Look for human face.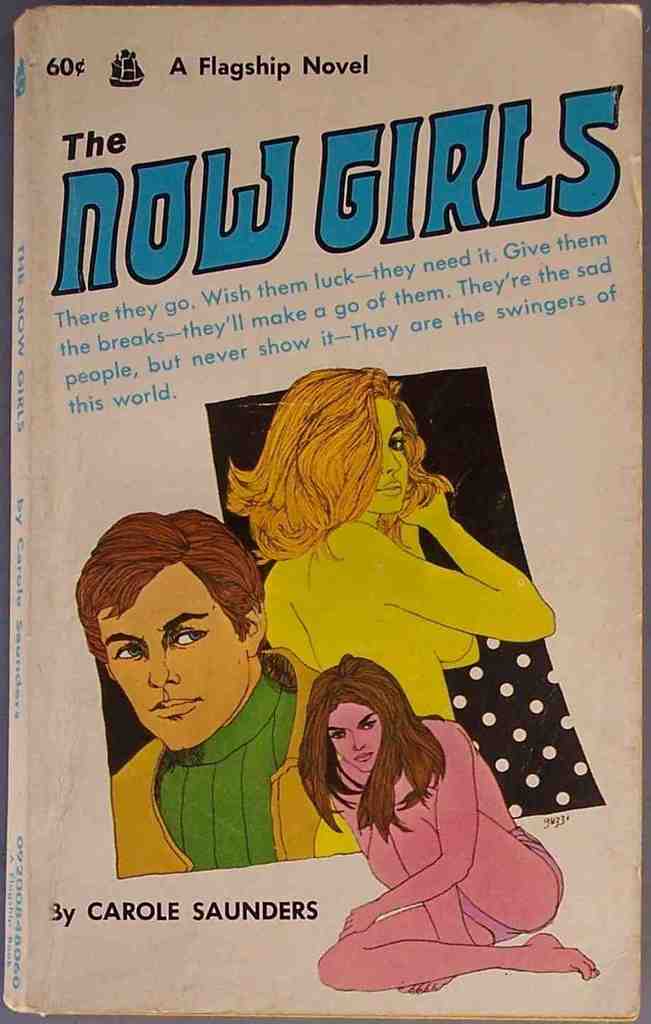
Found: [95, 568, 247, 757].
